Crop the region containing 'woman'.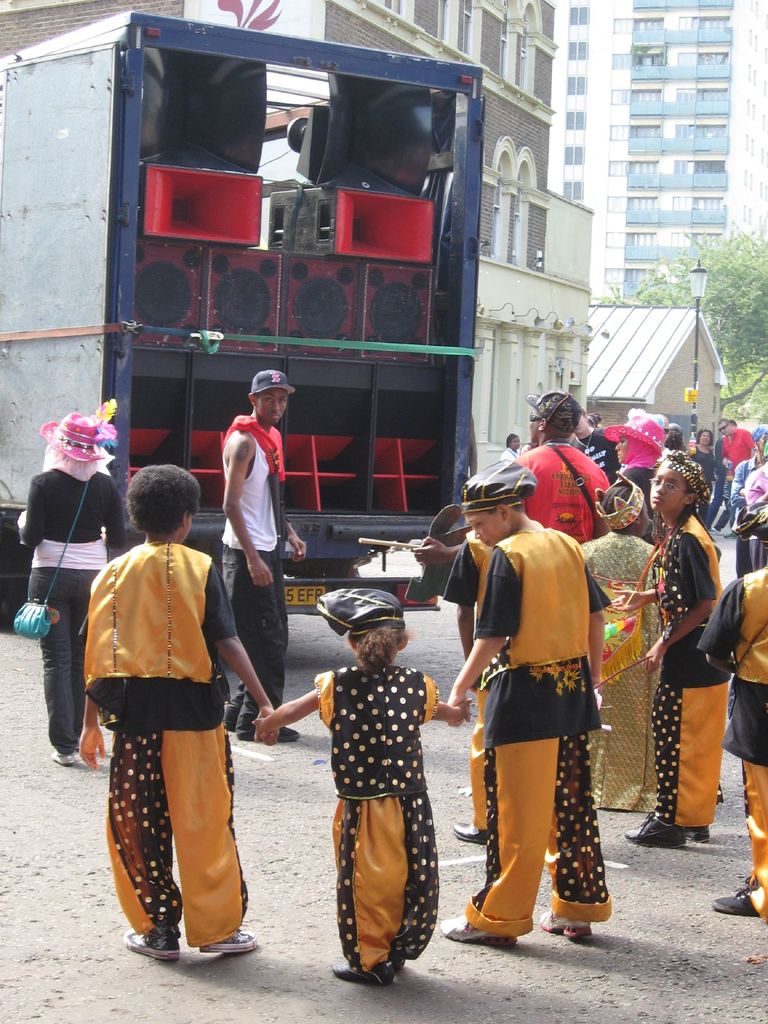
Crop region: region(444, 460, 638, 961).
